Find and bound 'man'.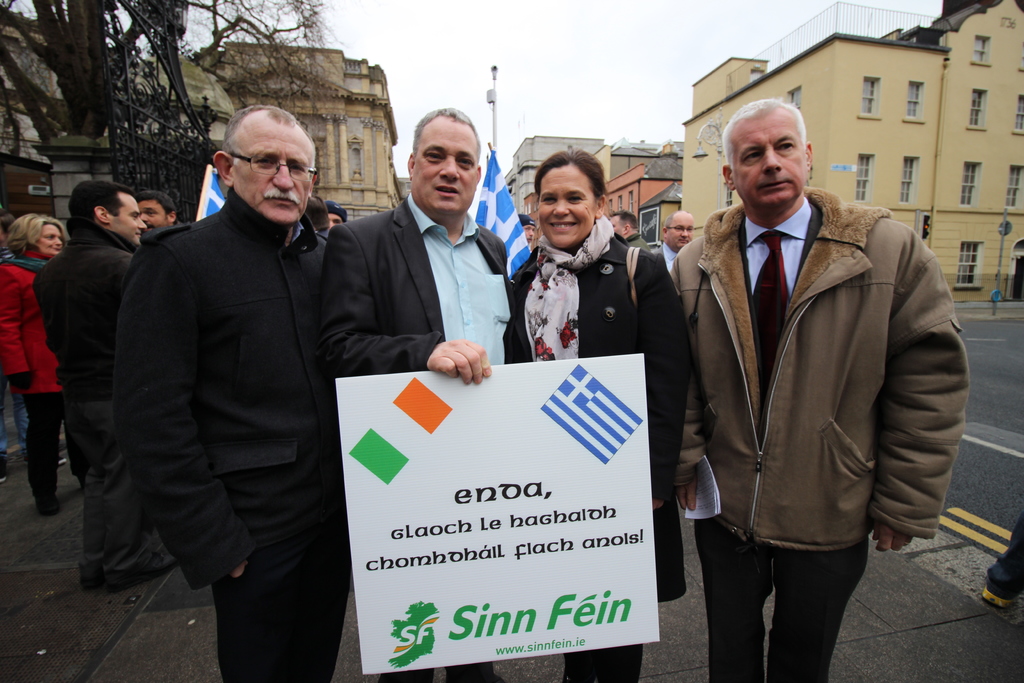
Bound: (x1=85, y1=68, x2=357, y2=662).
